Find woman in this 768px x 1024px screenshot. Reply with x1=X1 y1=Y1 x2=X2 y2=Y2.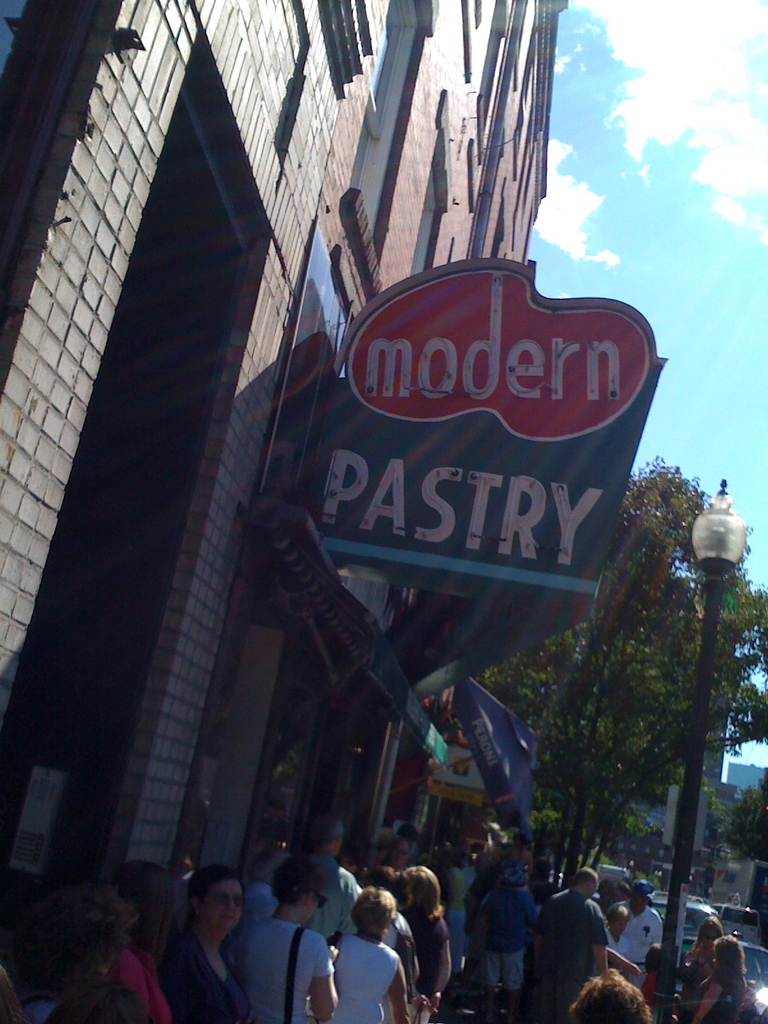
x1=324 y1=883 x2=412 y2=1023.
